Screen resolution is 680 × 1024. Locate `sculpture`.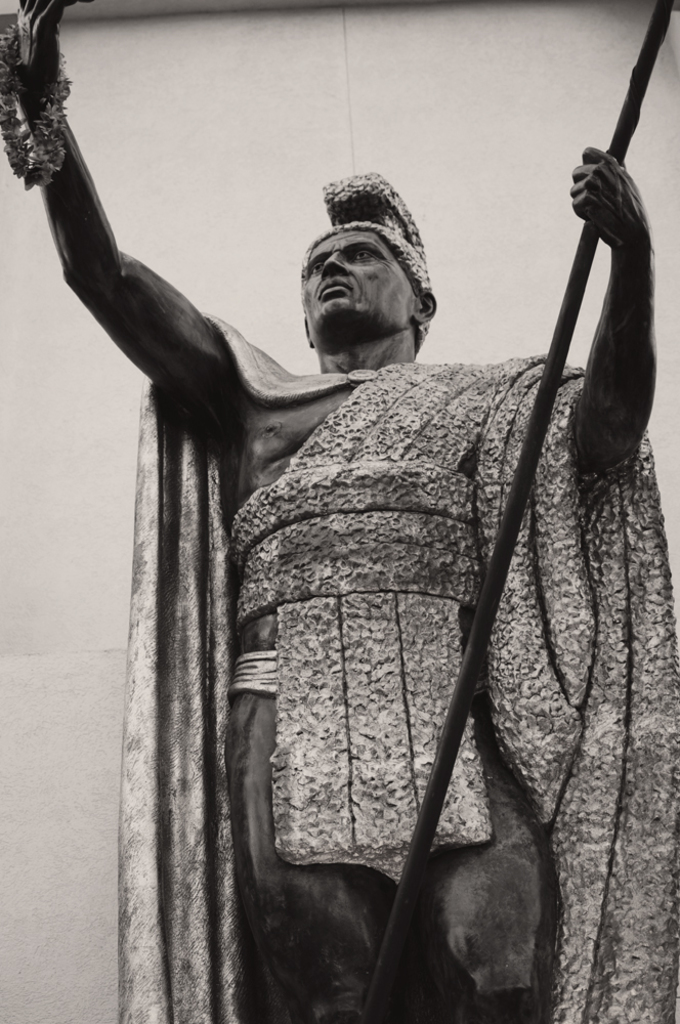
bbox=(0, 0, 676, 1020).
